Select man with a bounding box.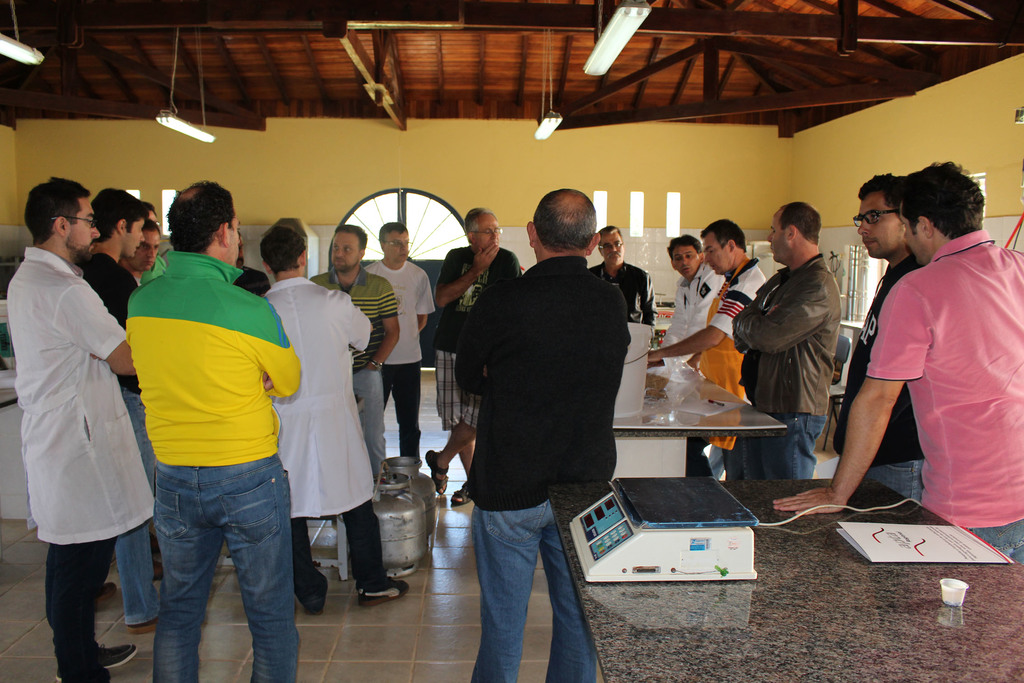
rect(81, 183, 158, 636).
